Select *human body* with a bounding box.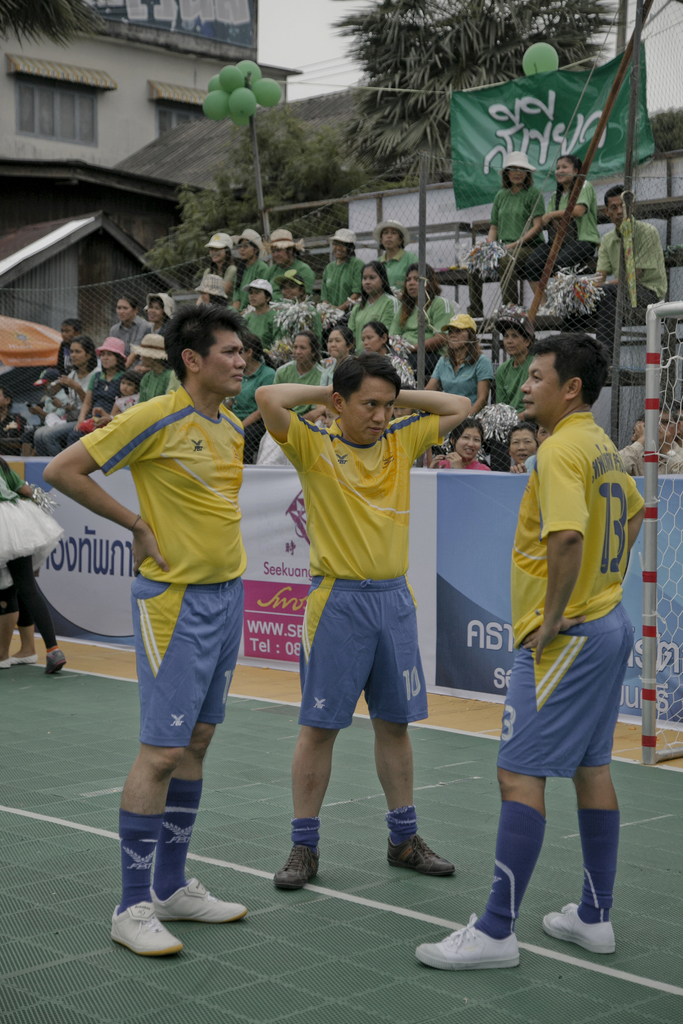
558:216:670:384.
